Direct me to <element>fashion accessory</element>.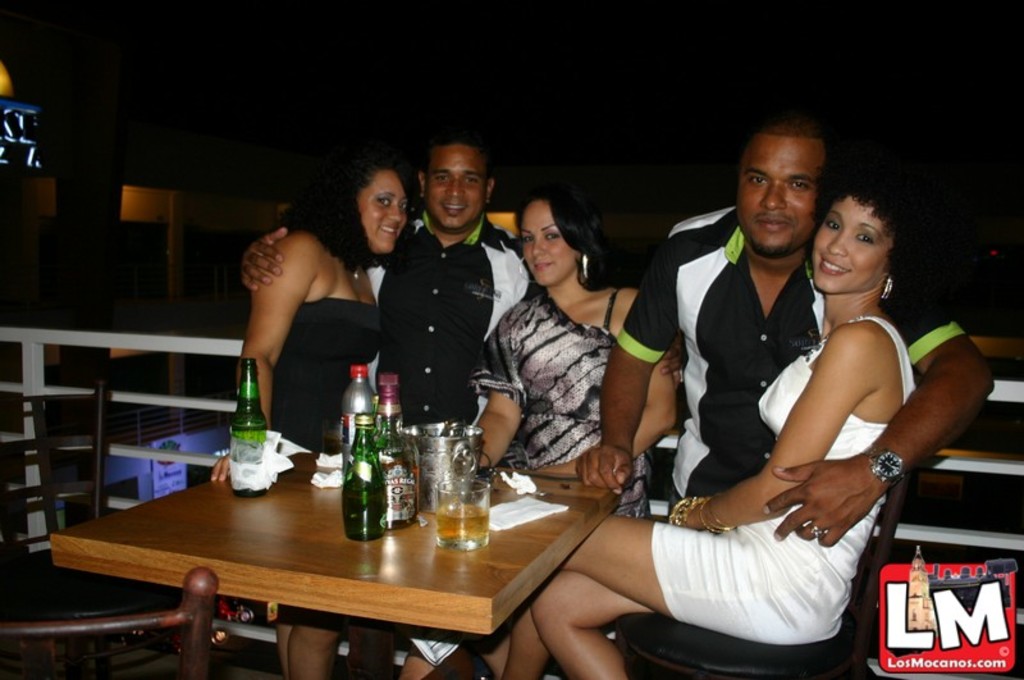
Direction: <region>877, 274, 893, 304</region>.
